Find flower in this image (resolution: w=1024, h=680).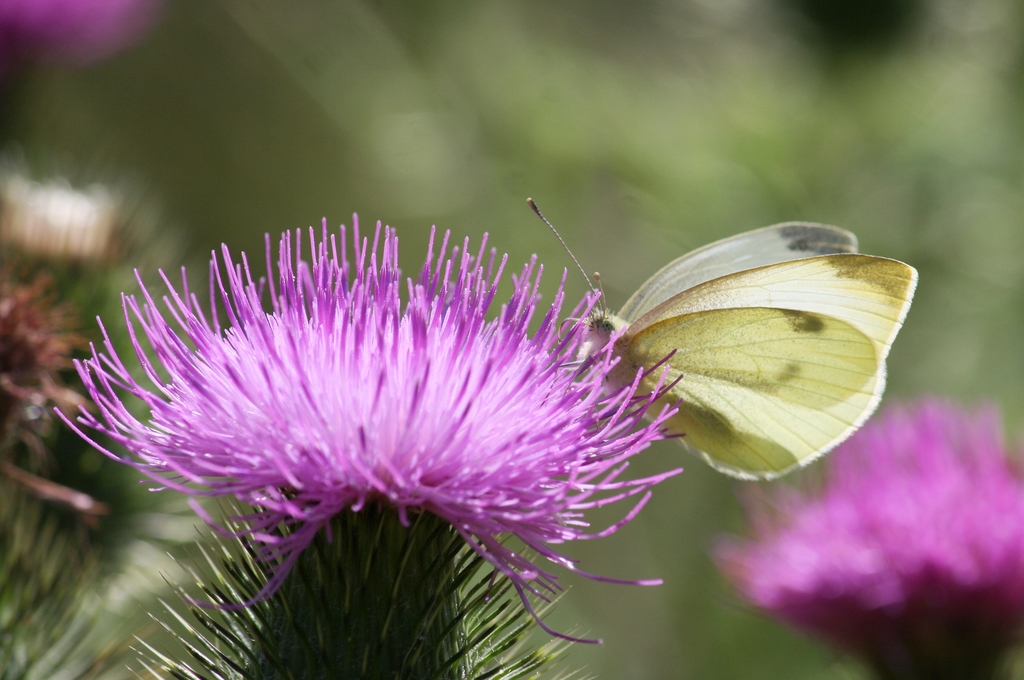
BBox(54, 191, 698, 626).
